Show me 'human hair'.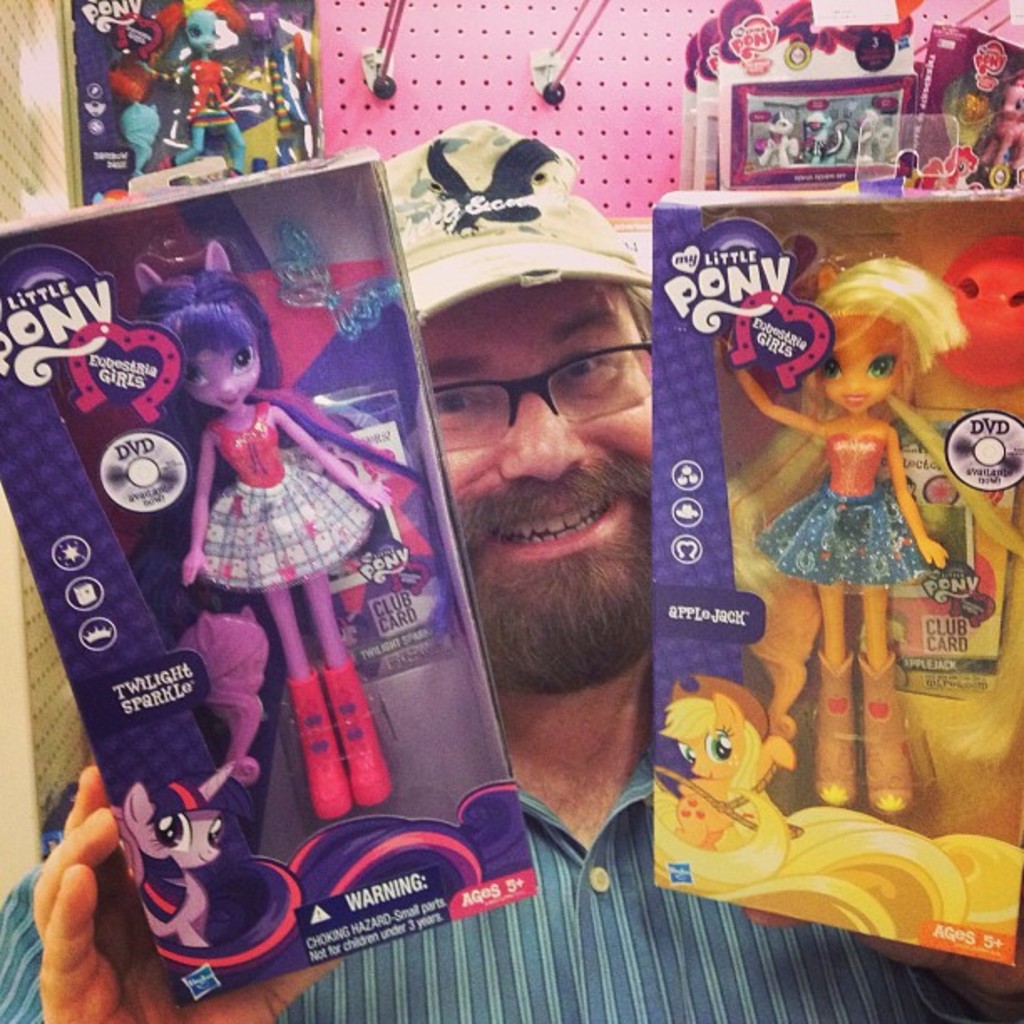
'human hair' is here: <region>621, 286, 654, 340</region>.
